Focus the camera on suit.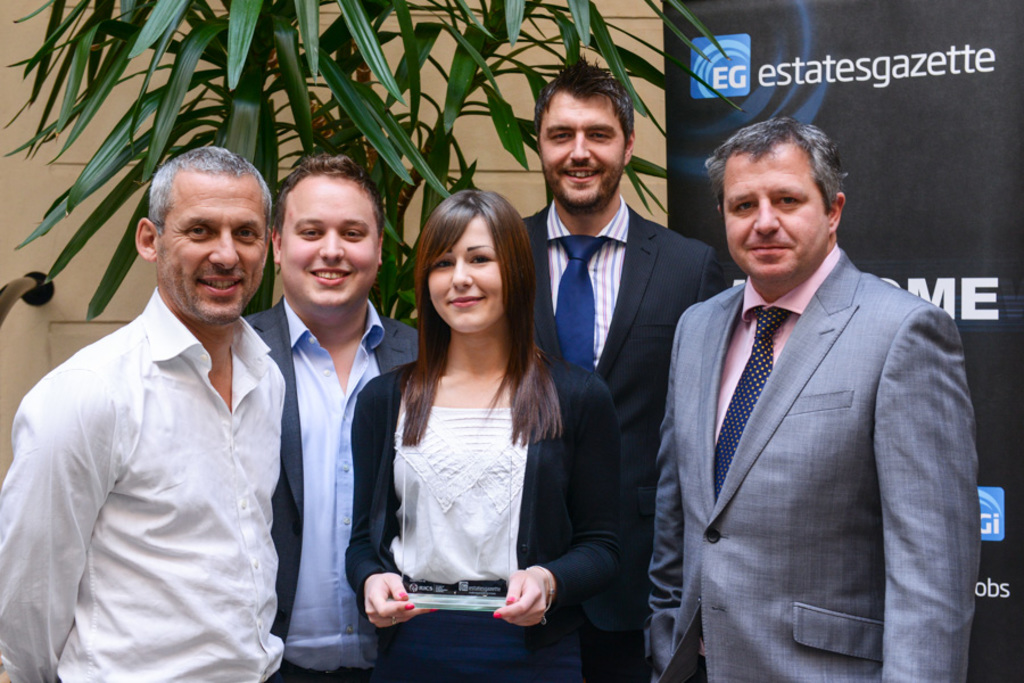
Focus region: locate(521, 207, 732, 677).
